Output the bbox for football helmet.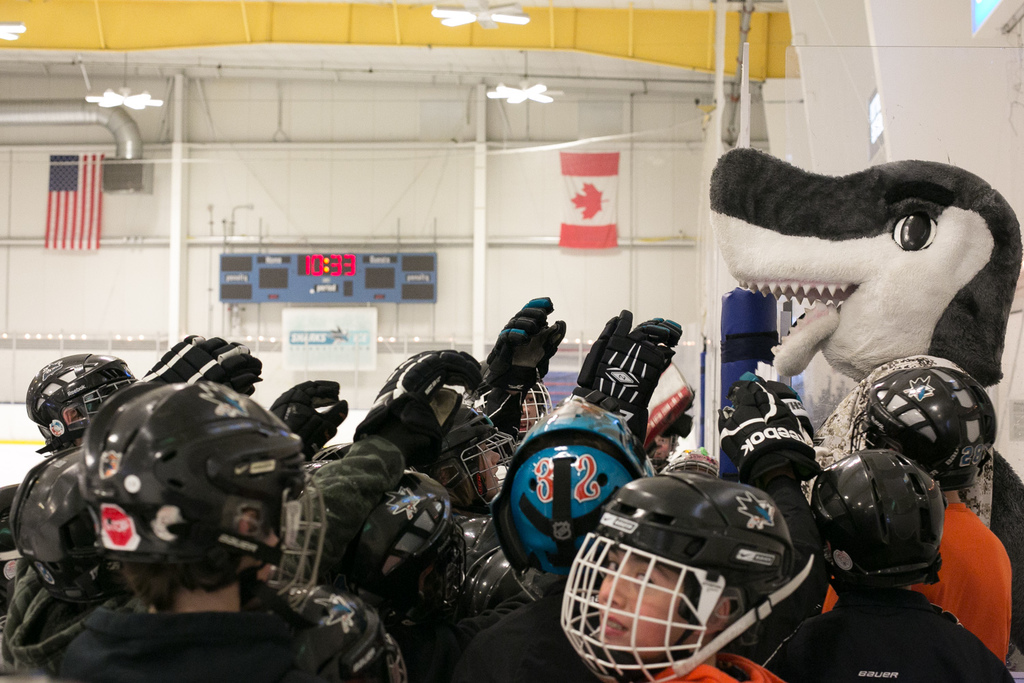
pyautogui.locateOnScreen(20, 354, 141, 451).
